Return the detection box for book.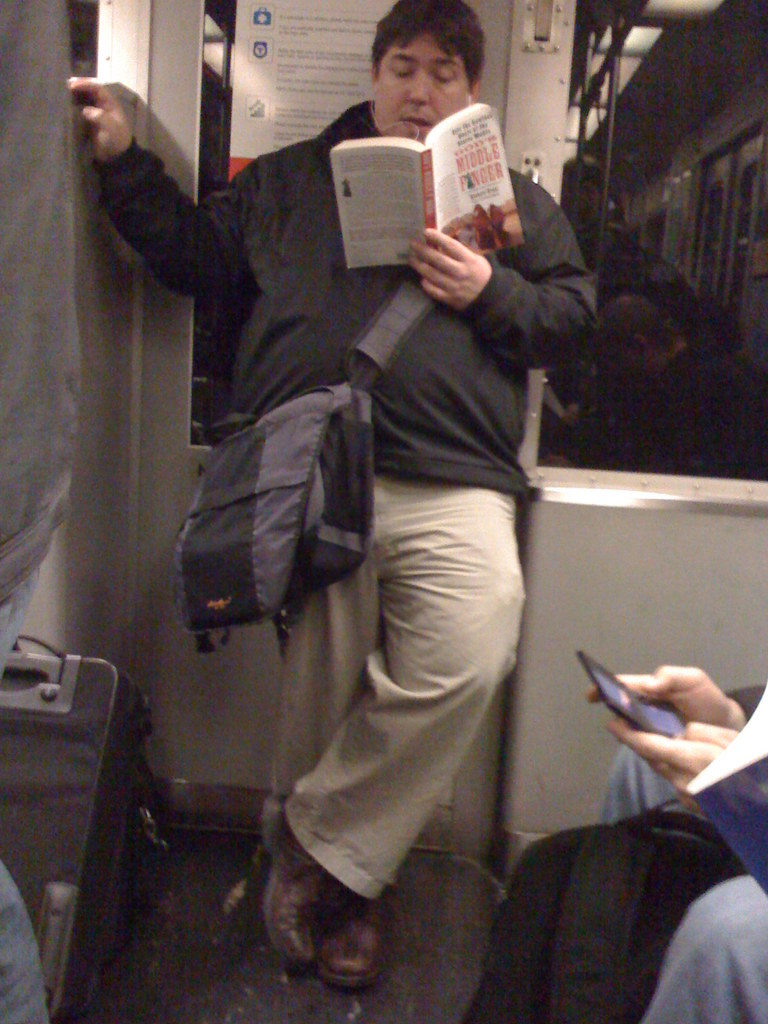
334, 99, 527, 273.
